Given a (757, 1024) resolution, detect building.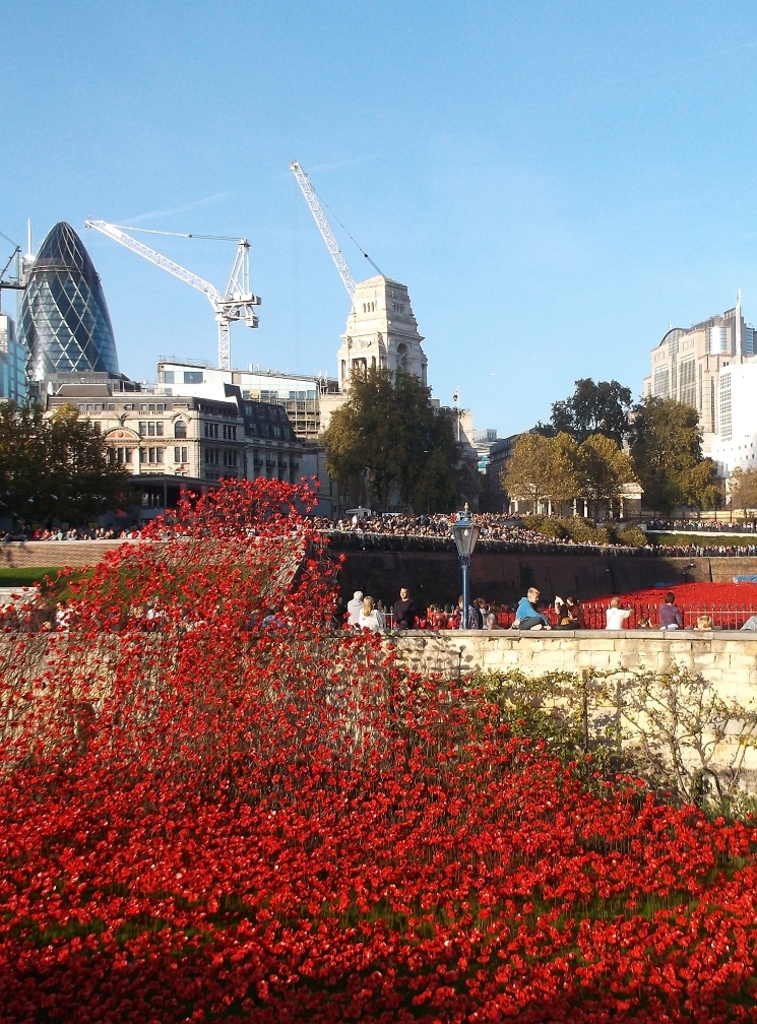
[x1=704, y1=348, x2=756, y2=482].
